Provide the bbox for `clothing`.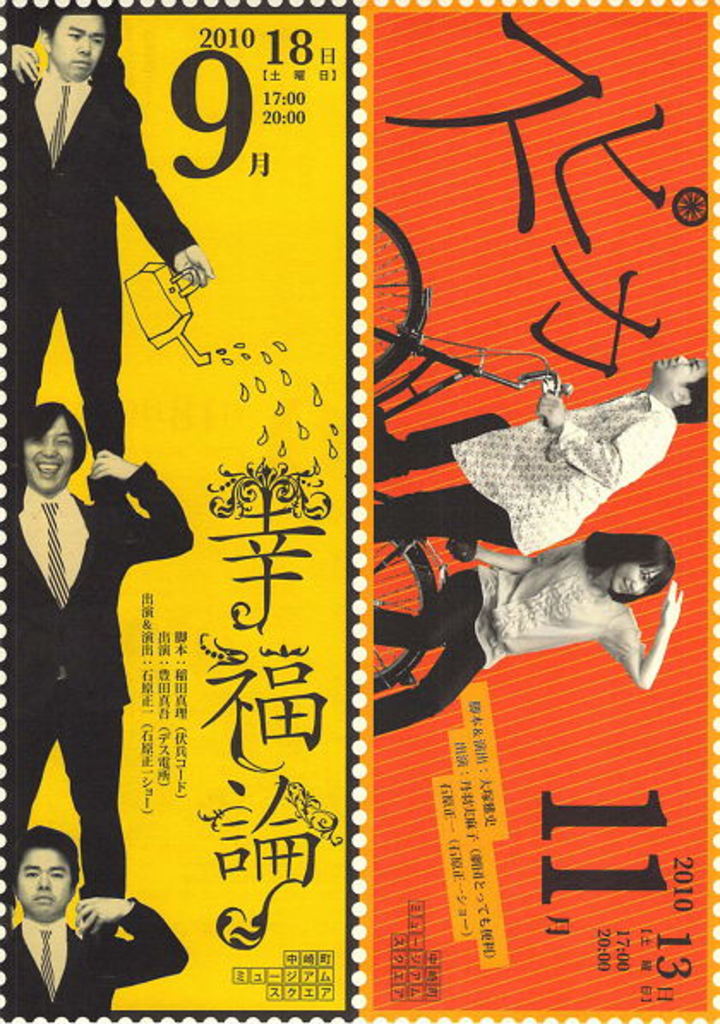
{"left": 12, "top": 918, "right": 192, "bottom": 1012}.
